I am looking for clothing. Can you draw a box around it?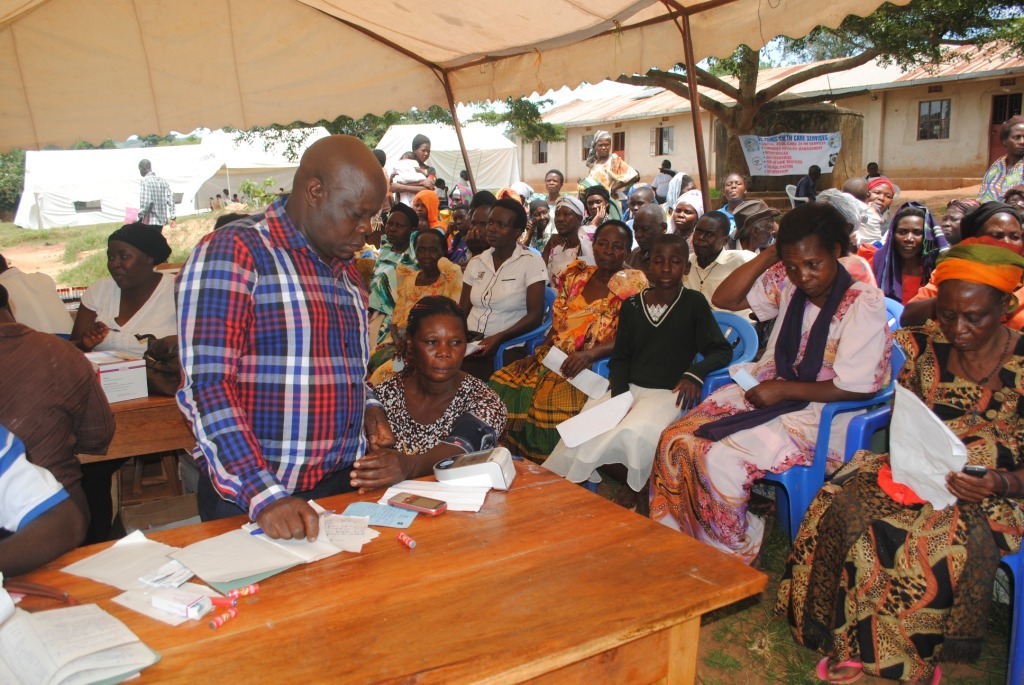
Sure, the bounding box is {"left": 0, "top": 256, "right": 80, "bottom": 344}.
